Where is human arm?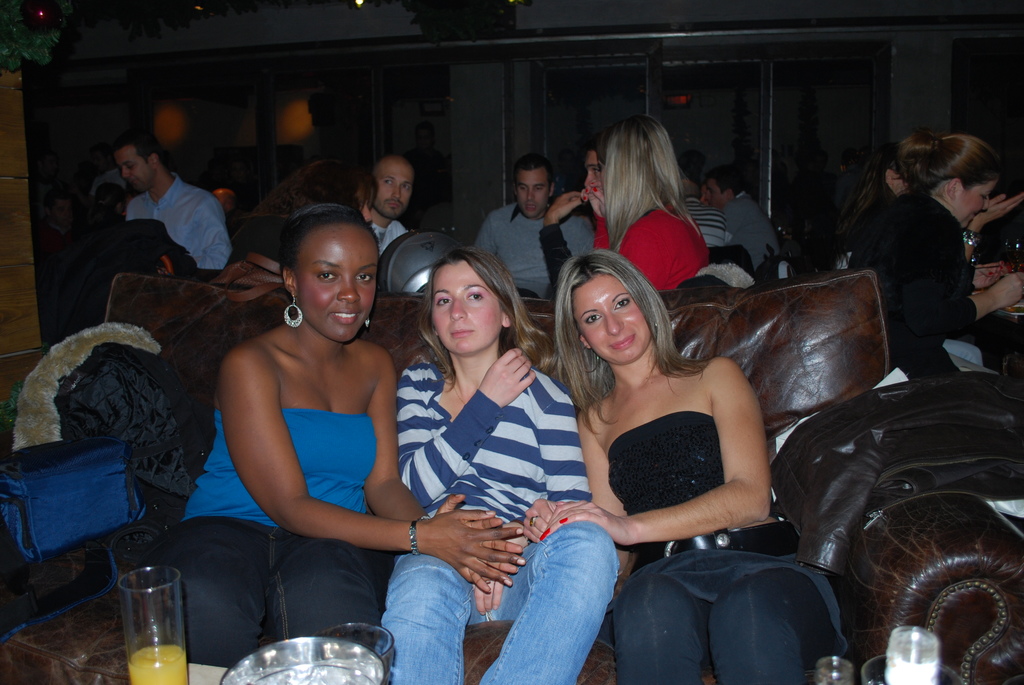
locate(541, 358, 767, 549).
